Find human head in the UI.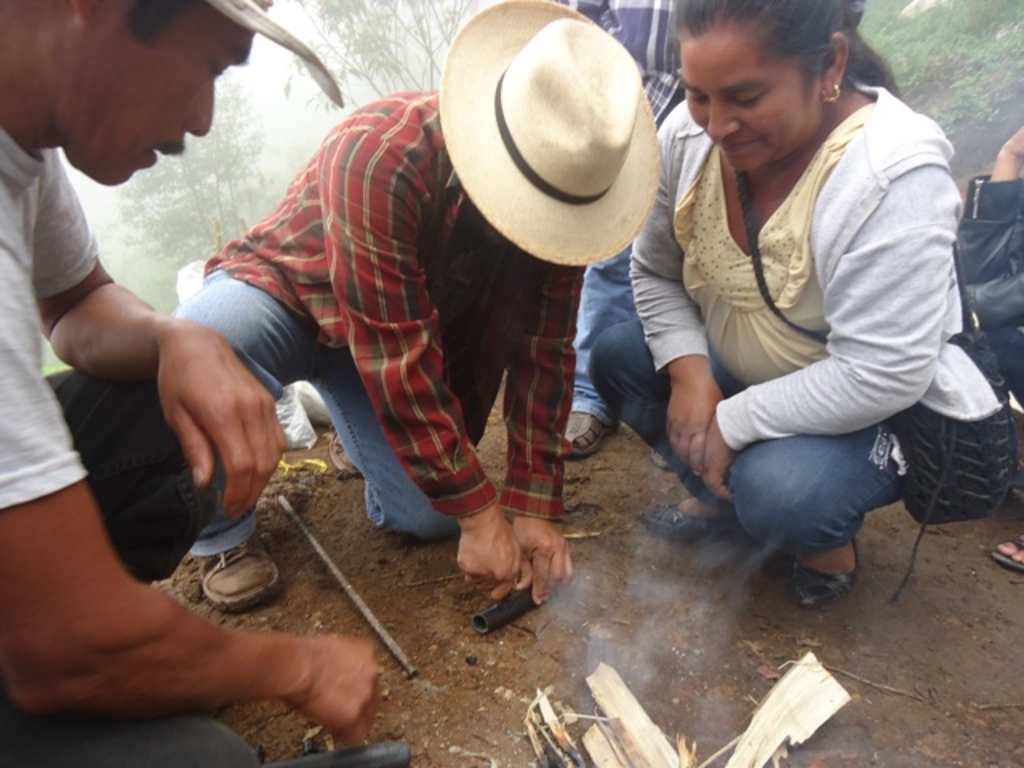
UI element at 27,21,245,168.
